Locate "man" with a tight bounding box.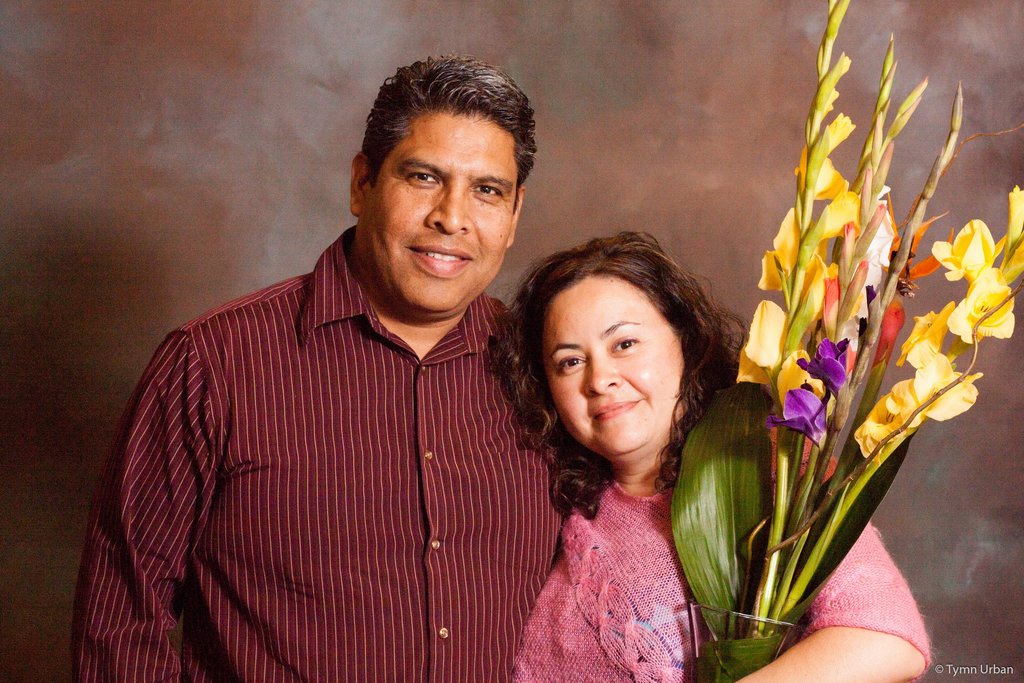
<region>94, 70, 577, 668</region>.
